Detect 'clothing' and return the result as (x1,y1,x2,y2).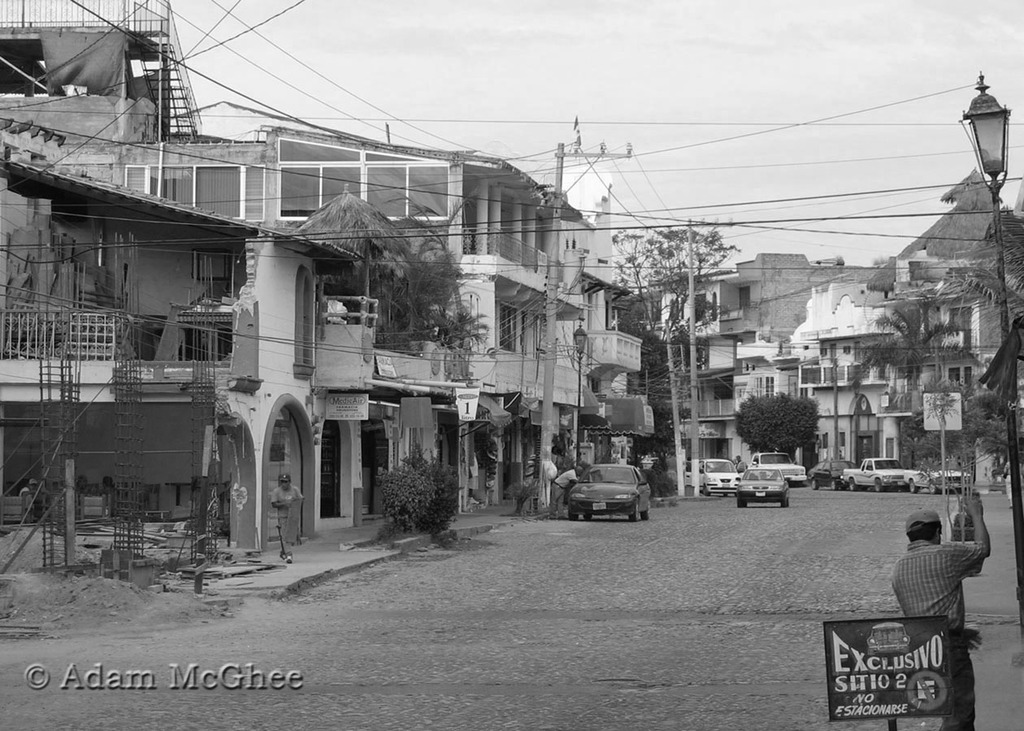
(887,537,984,730).
